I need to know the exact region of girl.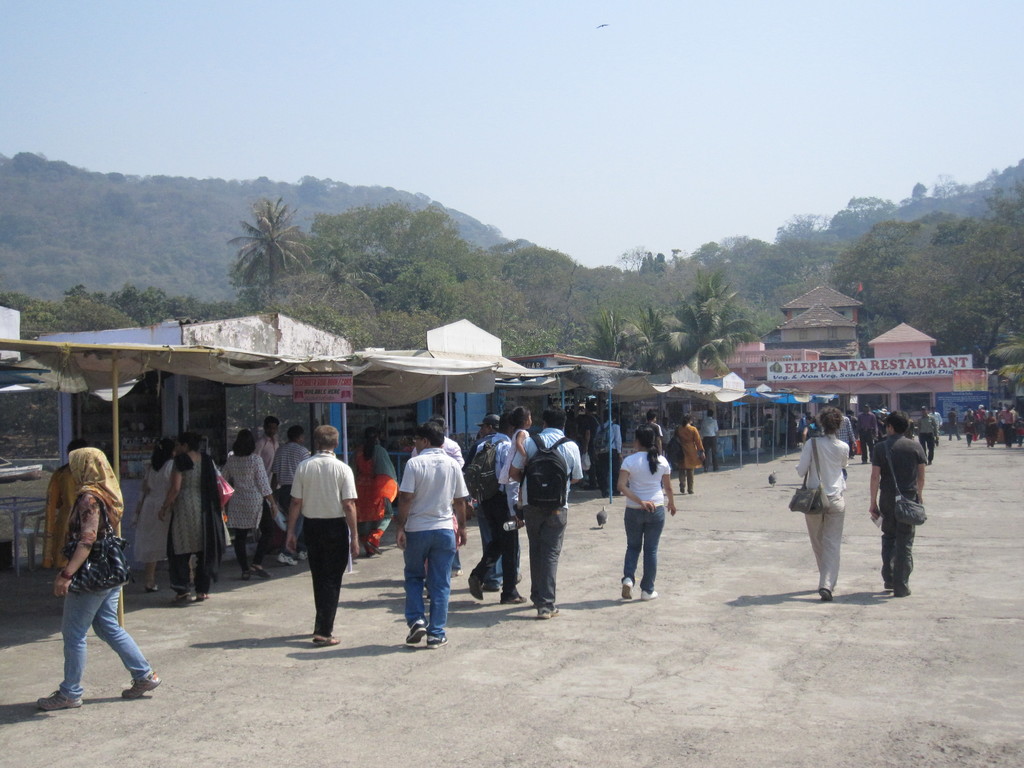
Region: 620 423 677 600.
